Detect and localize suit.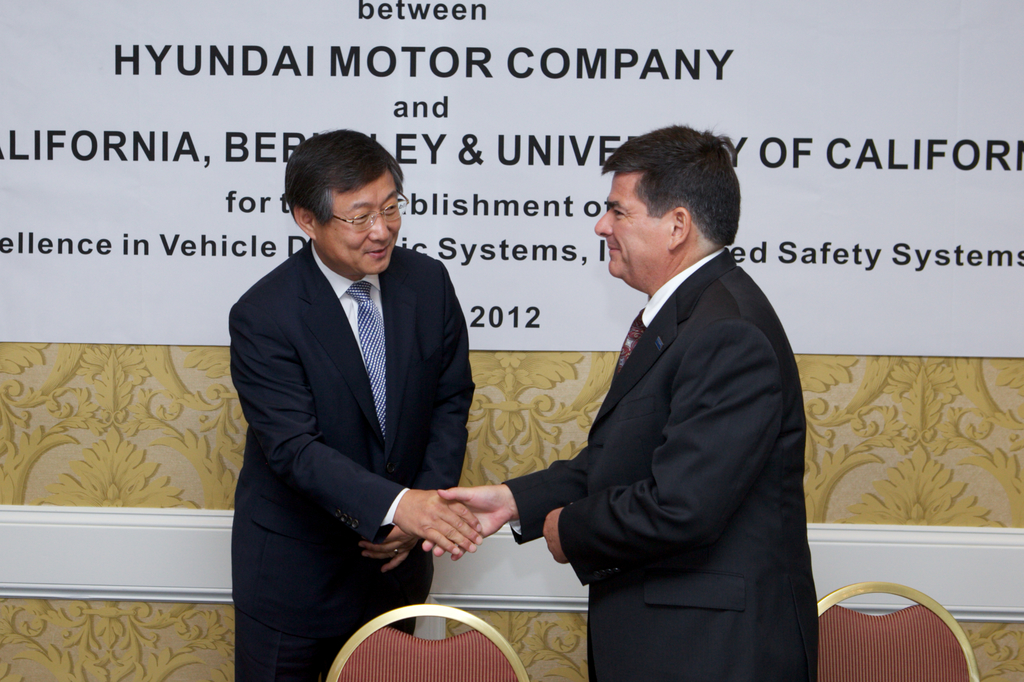
Localized at pyautogui.locateOnScreen(225, 241, 477, 681).
